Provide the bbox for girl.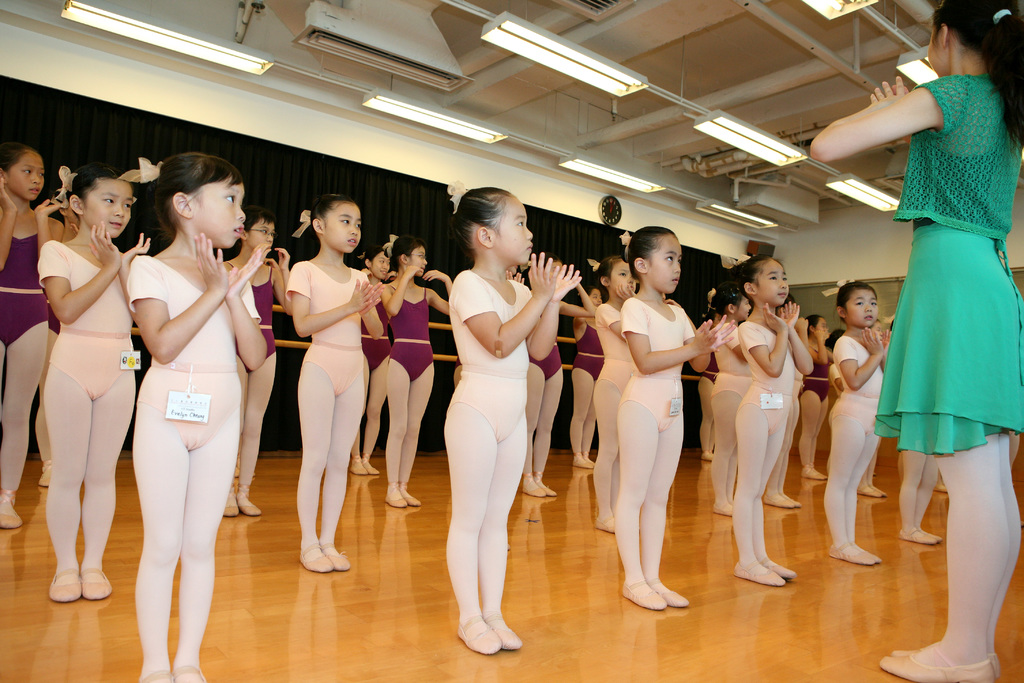
<box>35,159,149,603</box>.
